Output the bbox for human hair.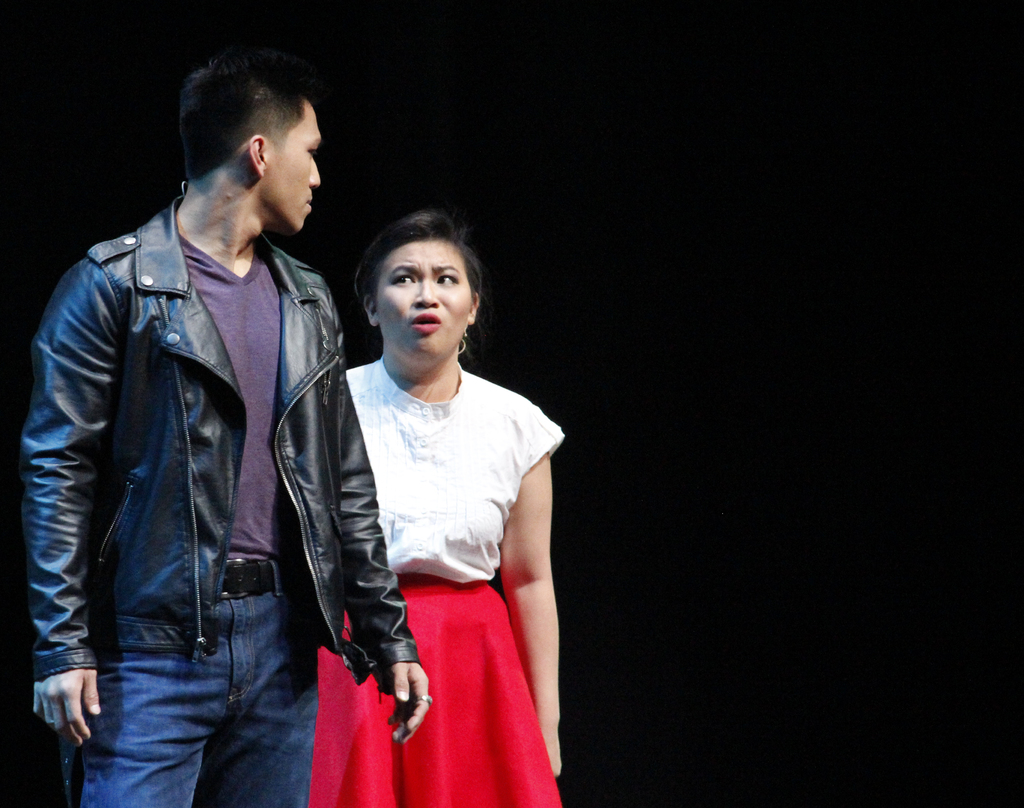
344, 201, 495, 373.
